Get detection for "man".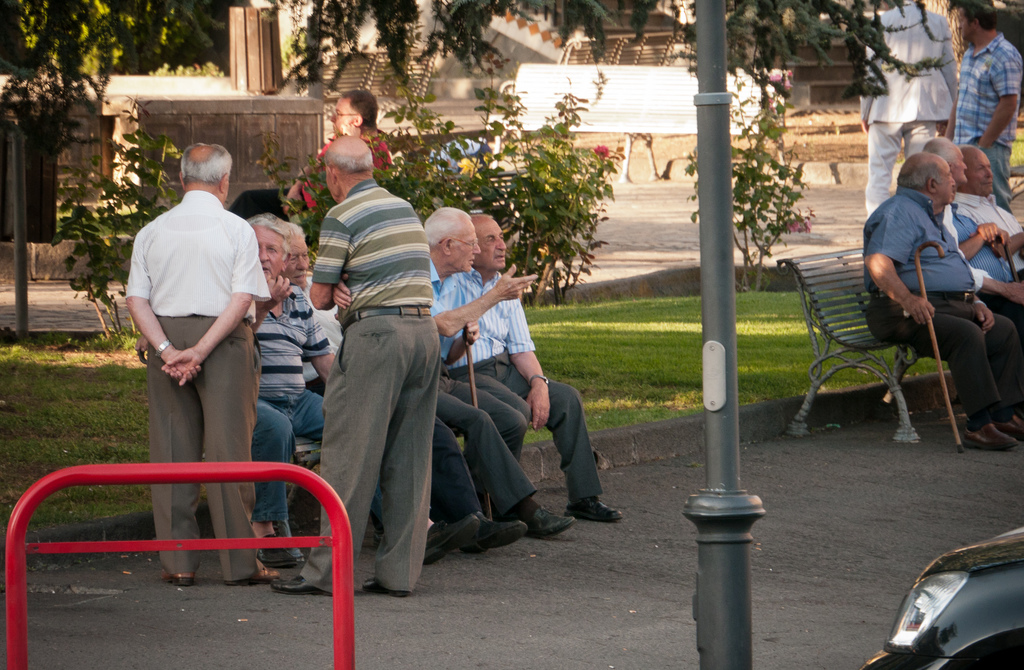
Detection: Rect(282, 143, 442, 599).
